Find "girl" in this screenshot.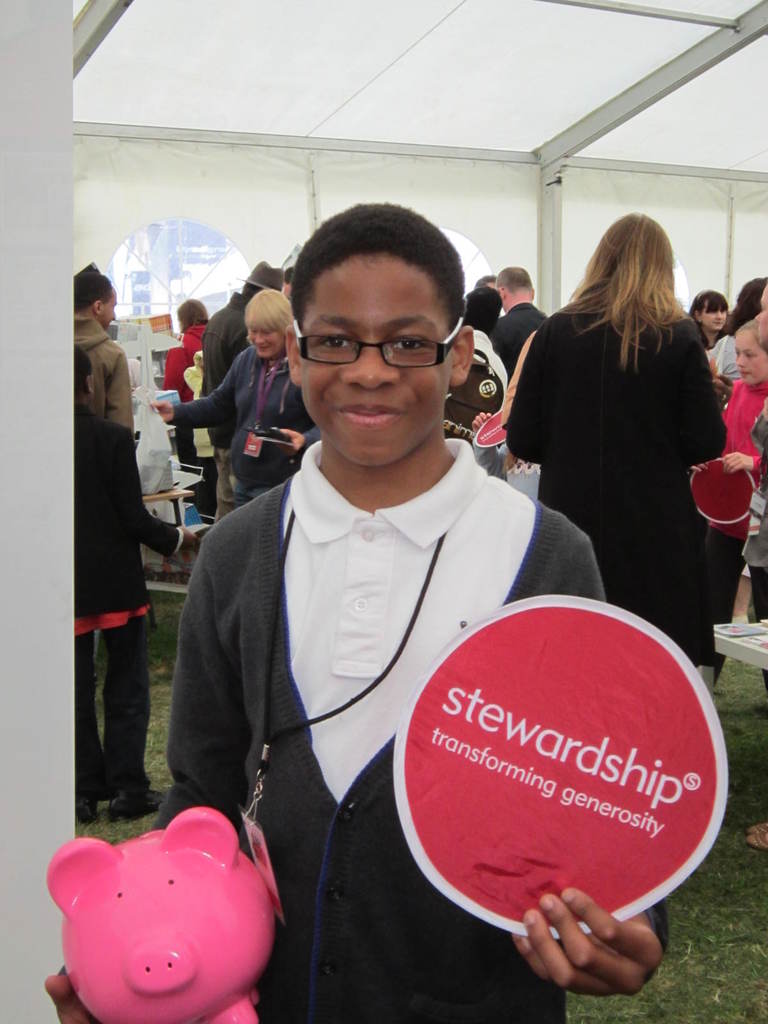
The bounding box for "girl" is <region>694, 321, 767, 691</region>.
